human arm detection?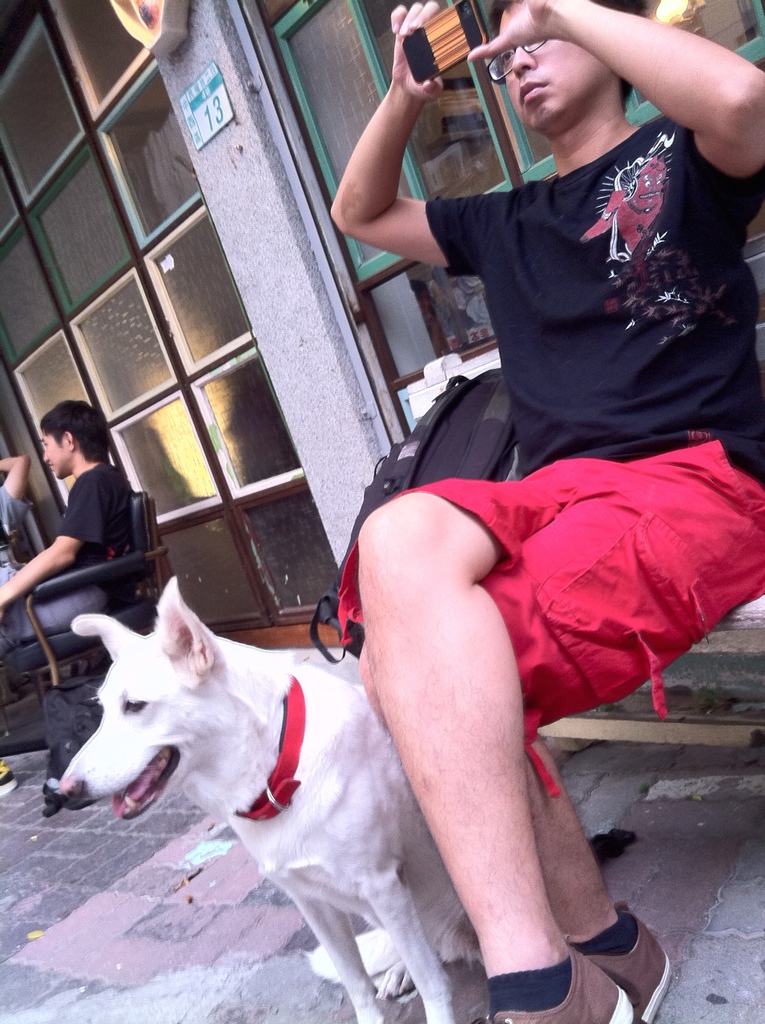
[0, 440, 27, 522]
